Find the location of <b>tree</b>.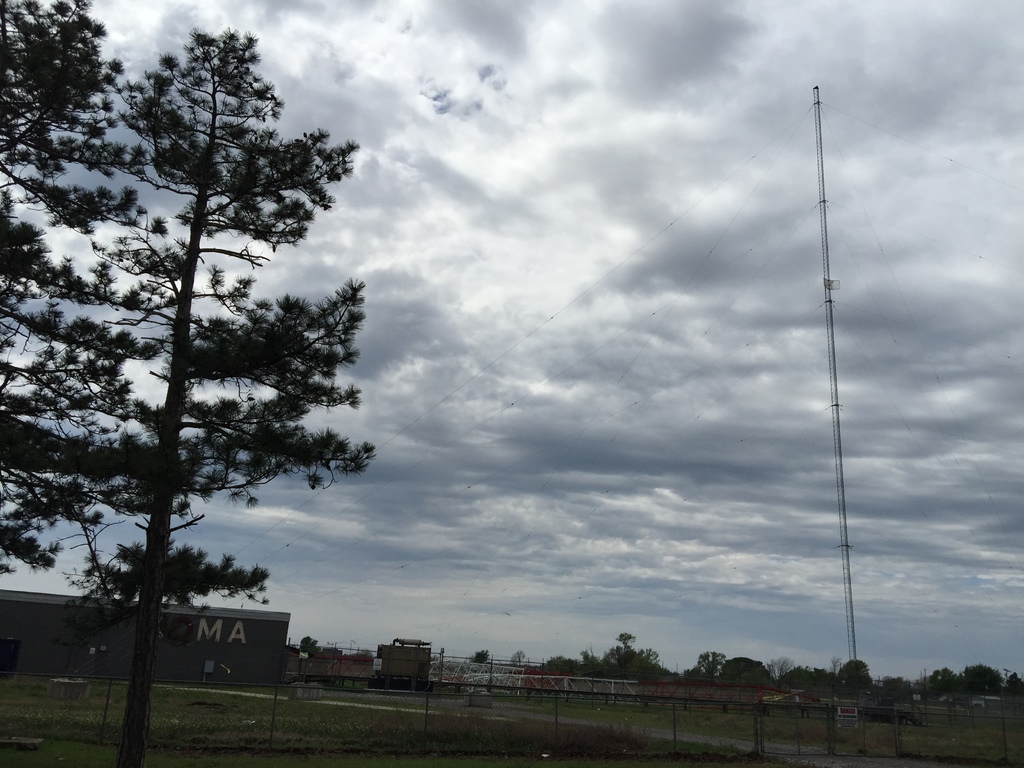
Location: bbox(828, 653, 846, 673).
